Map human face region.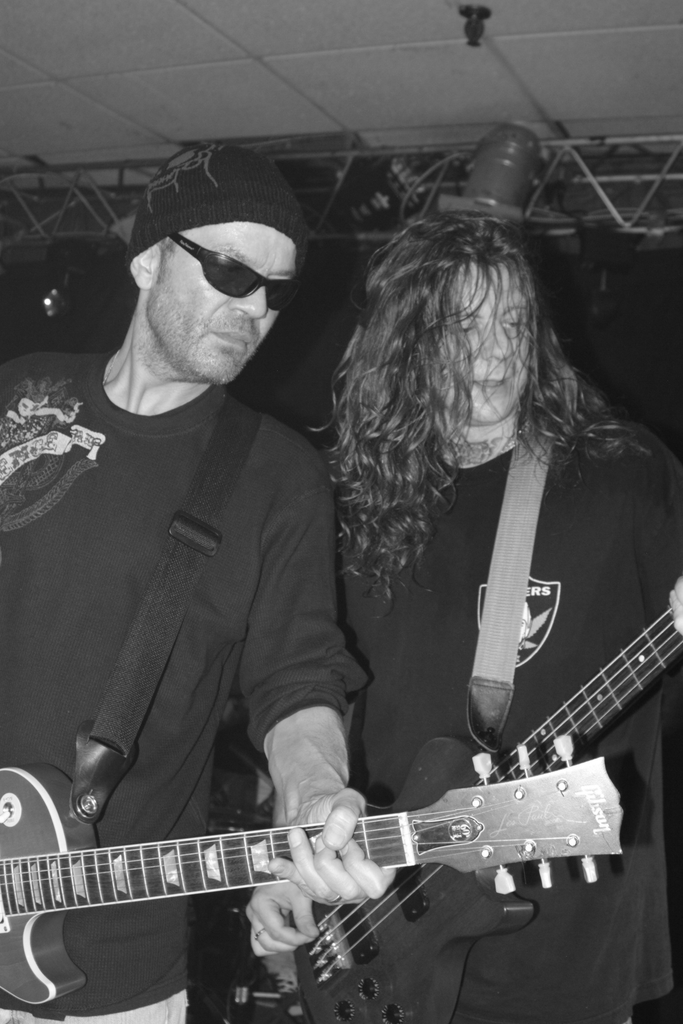
Mapped to box=[144, 223, 294, 386].
